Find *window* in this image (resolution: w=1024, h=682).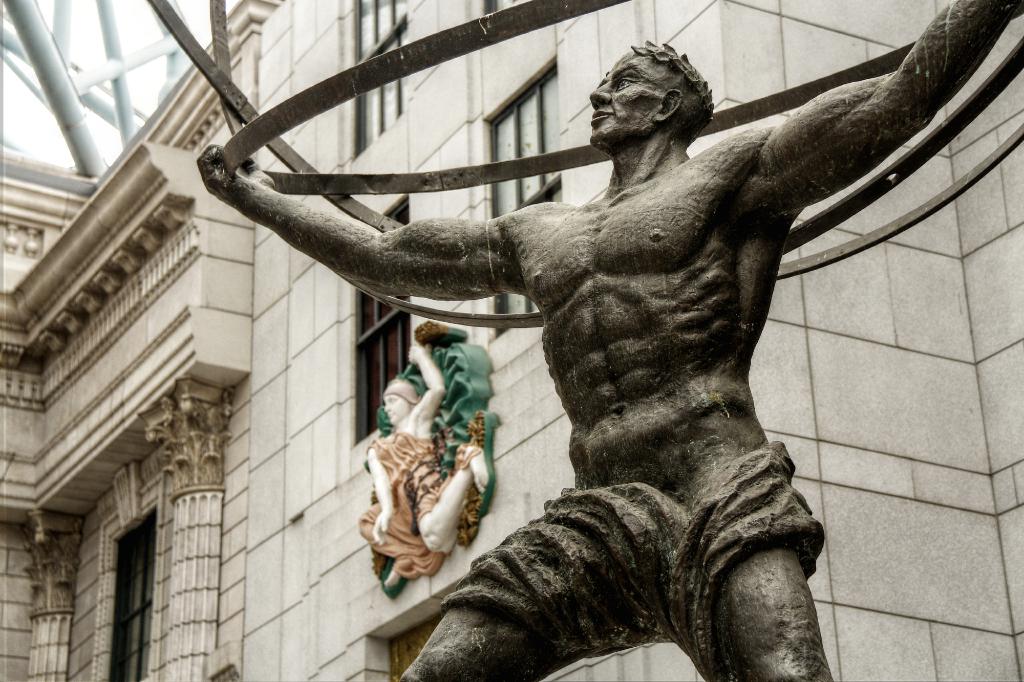
500 64 568 326.
